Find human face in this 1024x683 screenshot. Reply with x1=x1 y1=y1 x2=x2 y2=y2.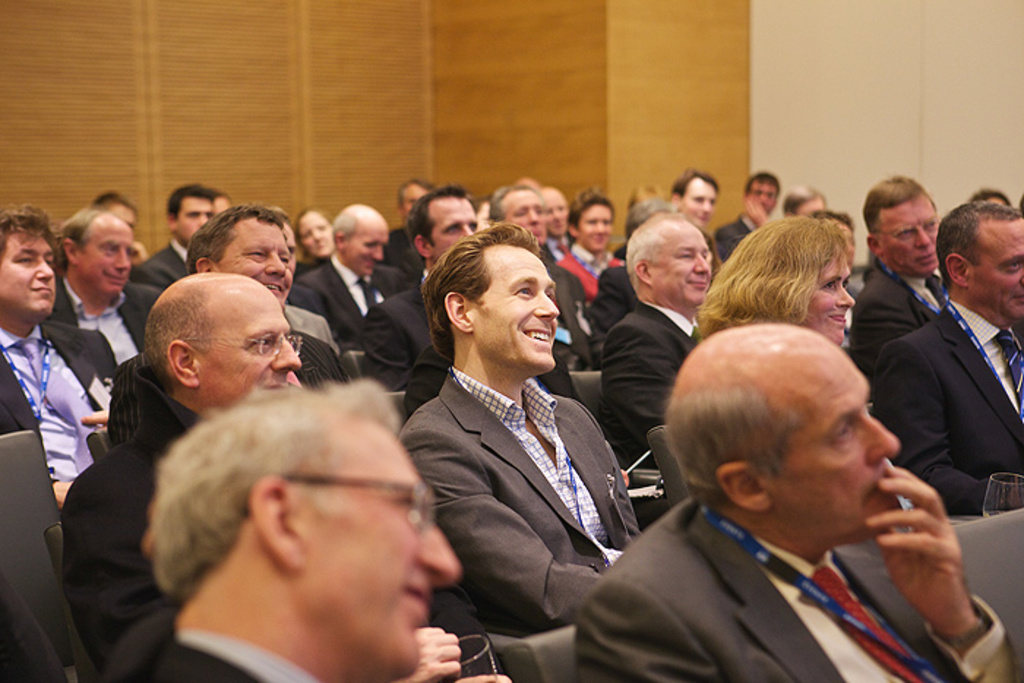
x1=771 y1=373 x2=906 y2=525.
